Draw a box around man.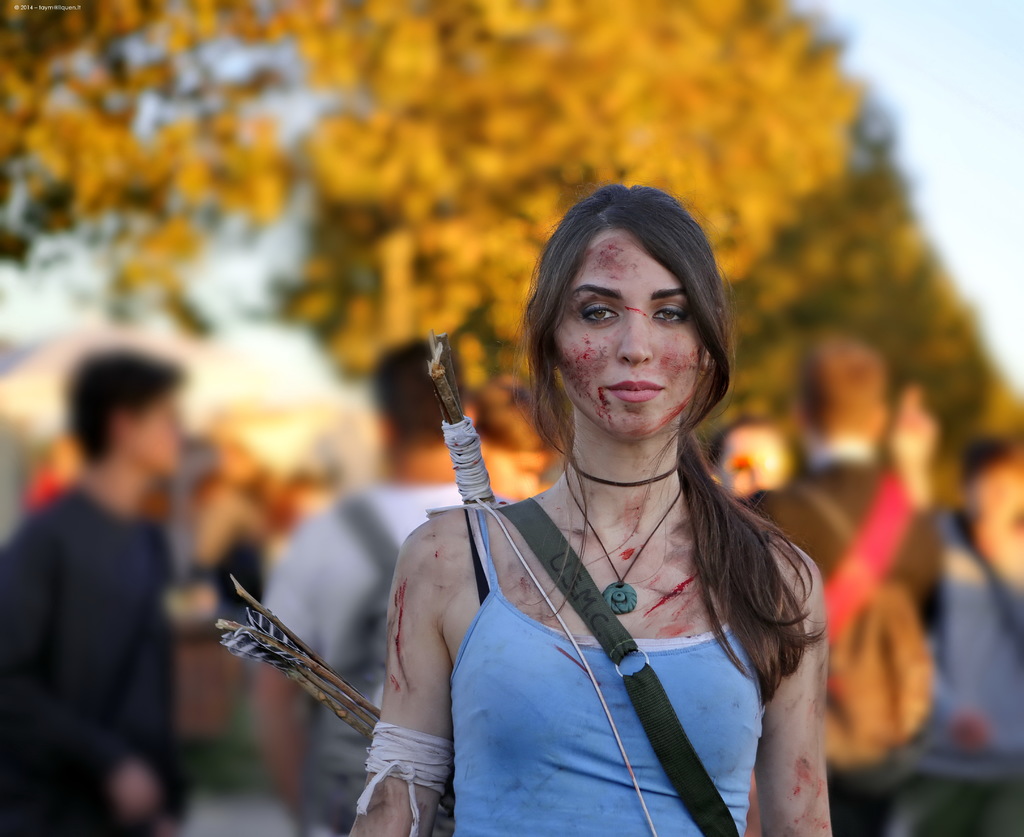
left=253, top=338, right=509, bottom=836.
